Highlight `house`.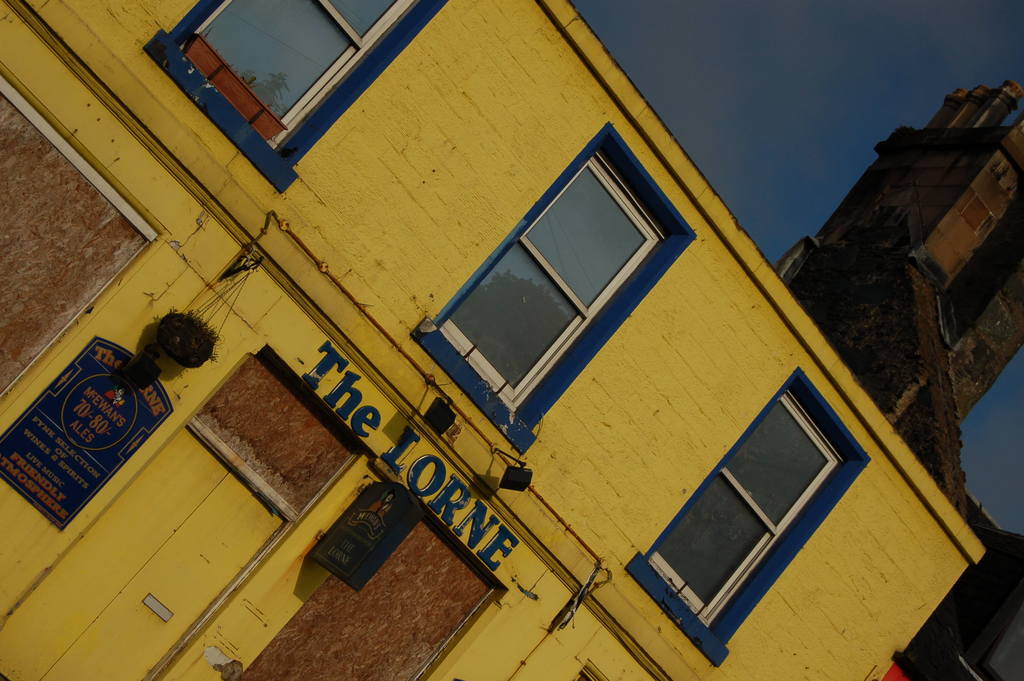
Highlighted region: 0 0 988 680.
